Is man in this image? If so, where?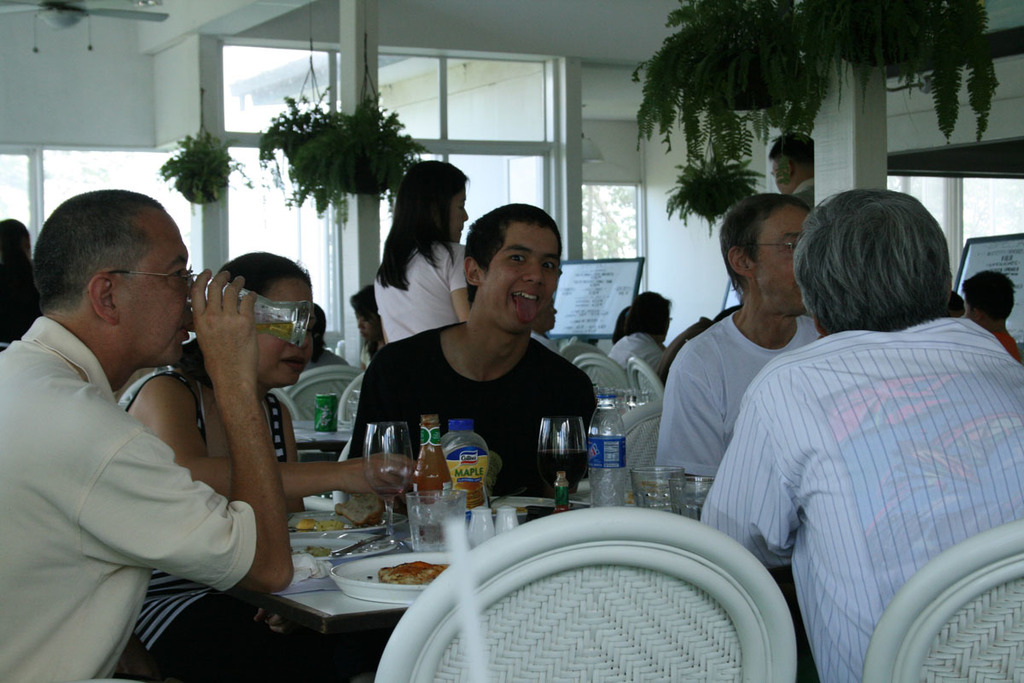
Yes, at 348:200:604:503.
